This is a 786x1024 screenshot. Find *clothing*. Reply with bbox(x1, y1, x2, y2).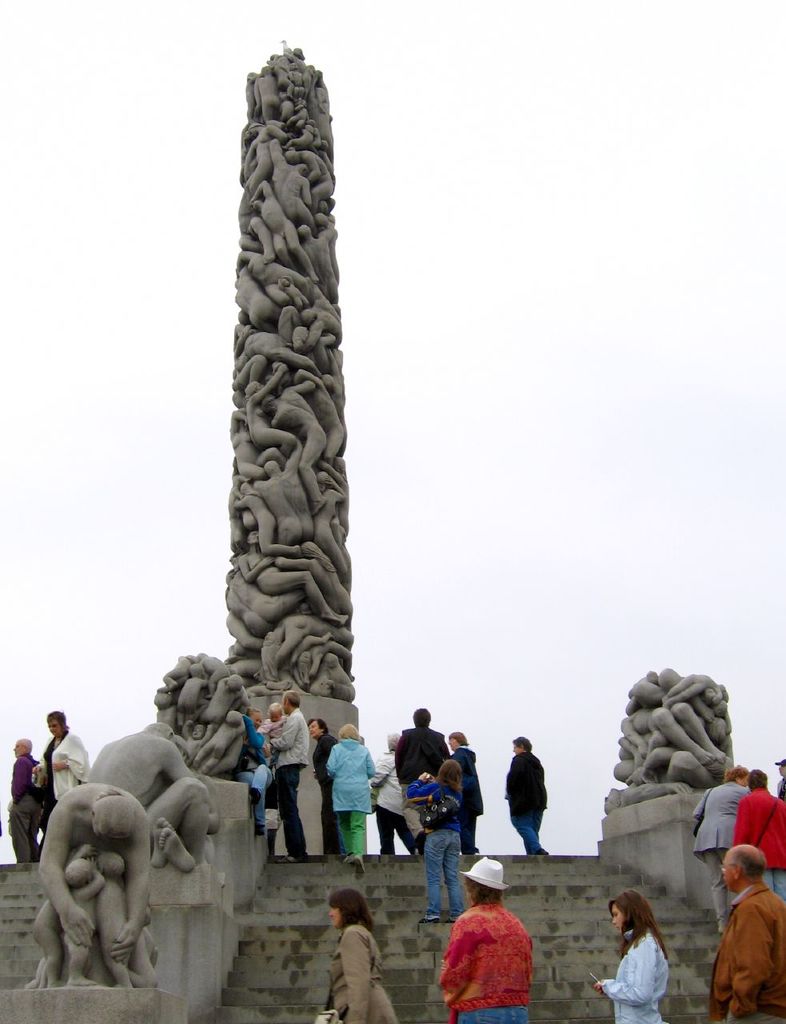
bbox(451, 747, 483, 853).
